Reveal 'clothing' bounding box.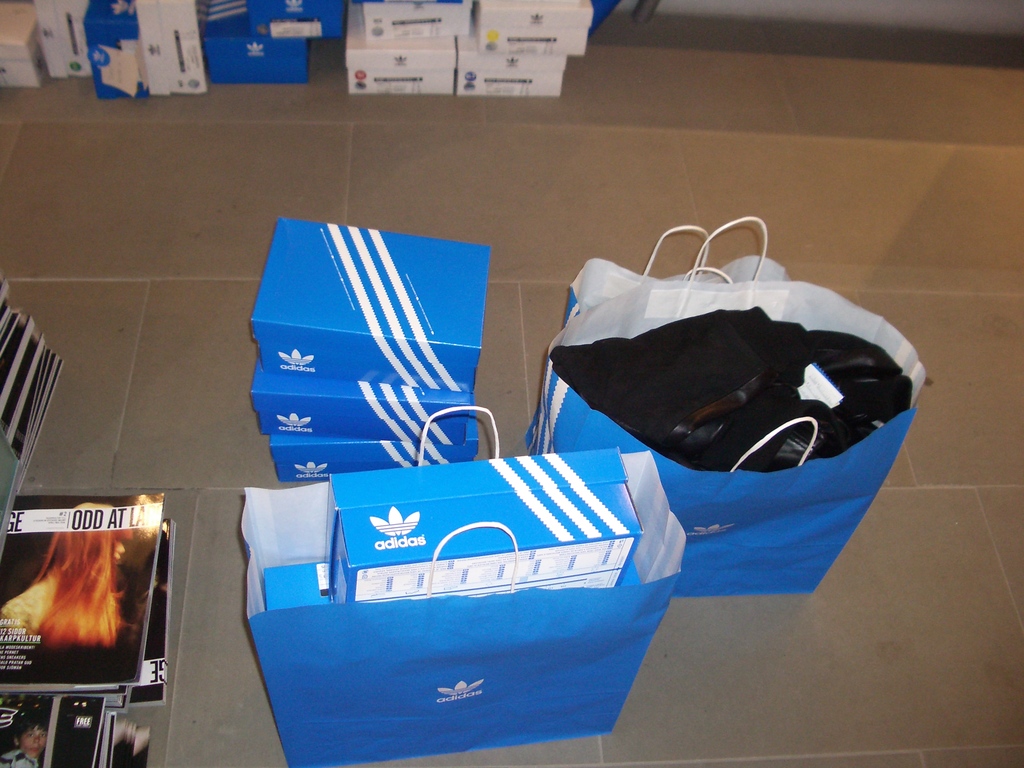
Revealed: x1=0, y1=753, x2=38, y2=767.
